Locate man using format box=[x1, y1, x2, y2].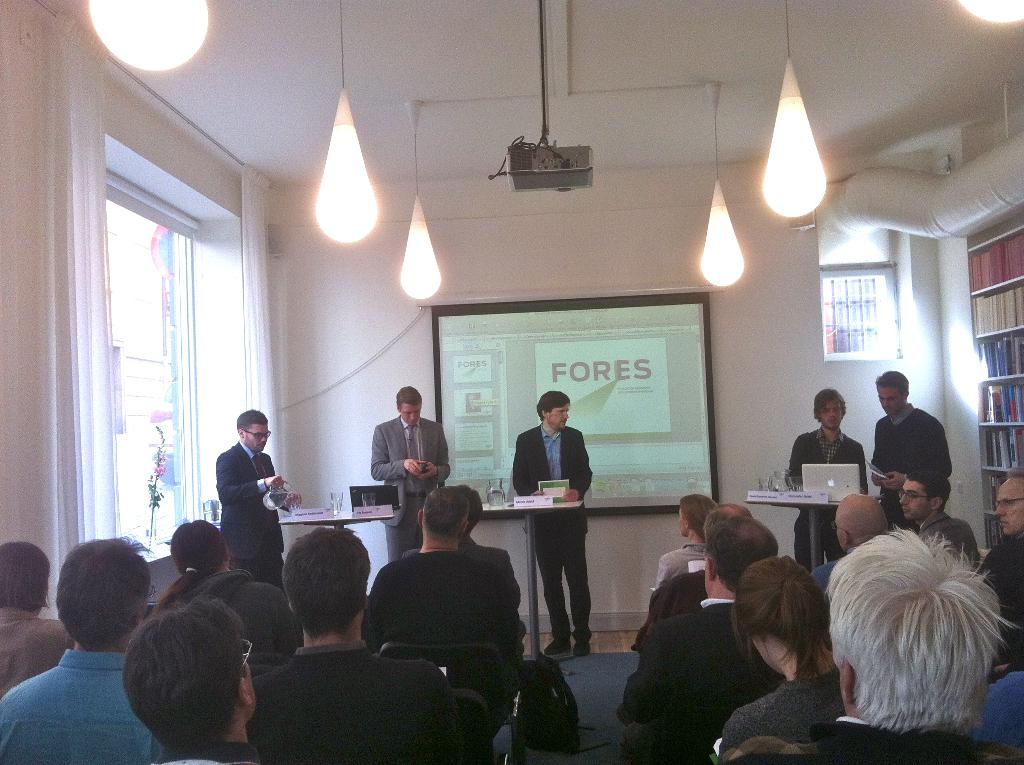
box=[867, 362, 968, 515].
